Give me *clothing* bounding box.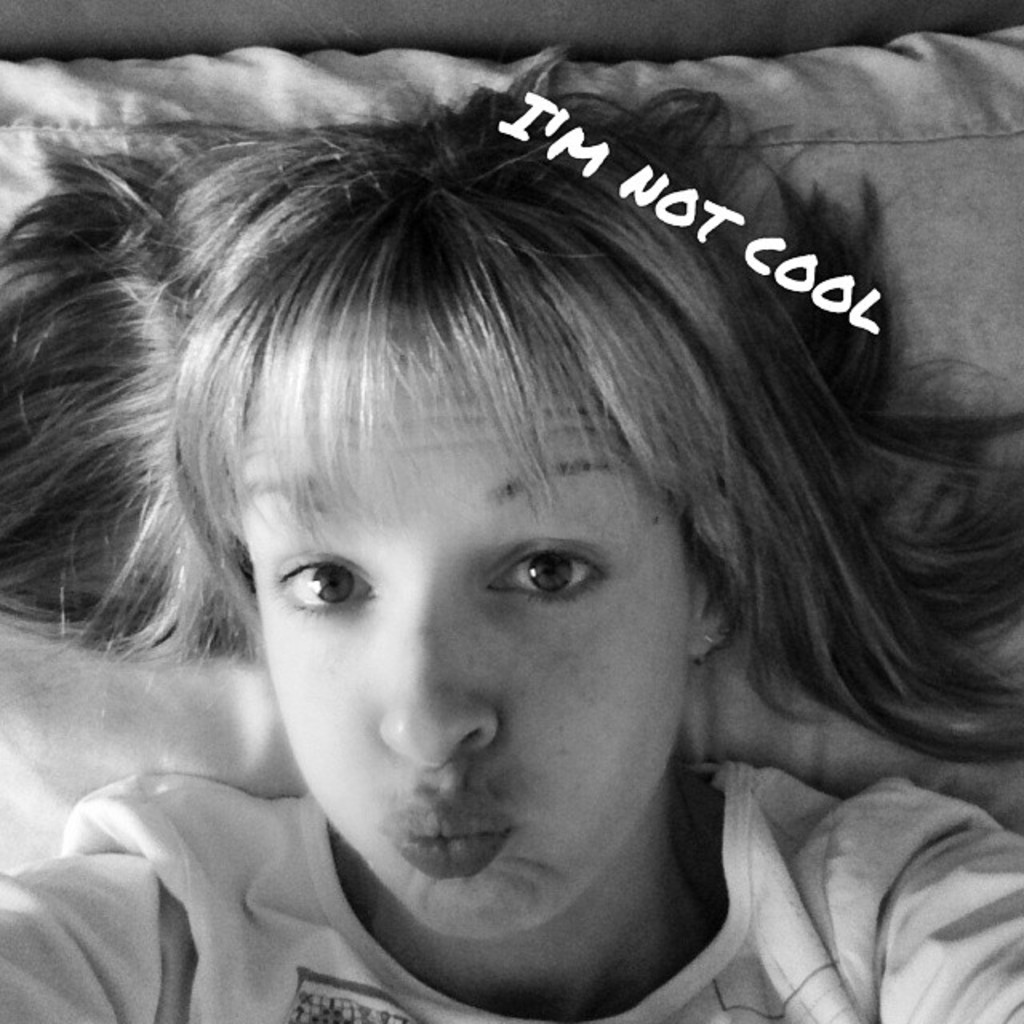
<bbox>0, 766, 1022, 1022</bbox>.
